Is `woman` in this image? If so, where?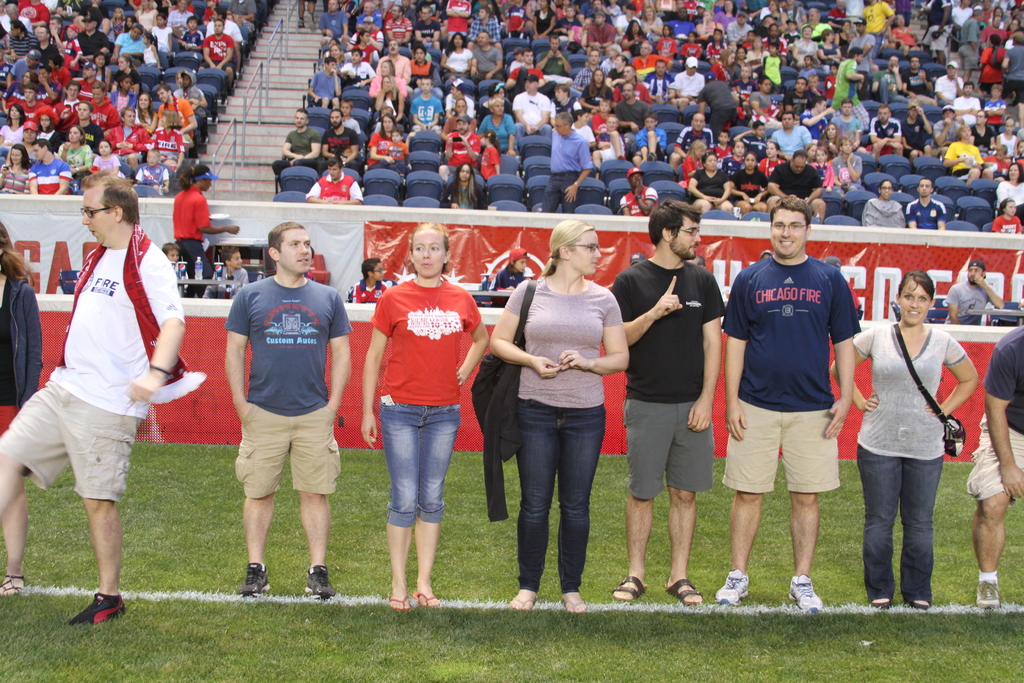
Yes, at <bbox>488, 217, 630, 616</bbox>.
